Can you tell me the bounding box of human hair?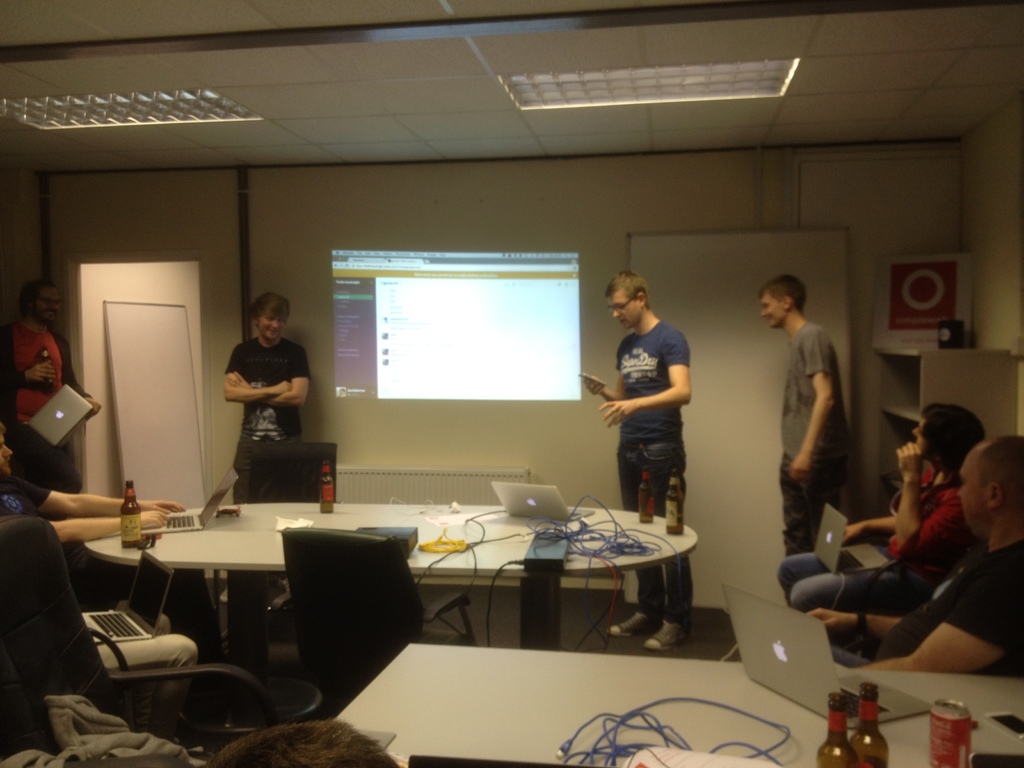
602/269/650/310.
